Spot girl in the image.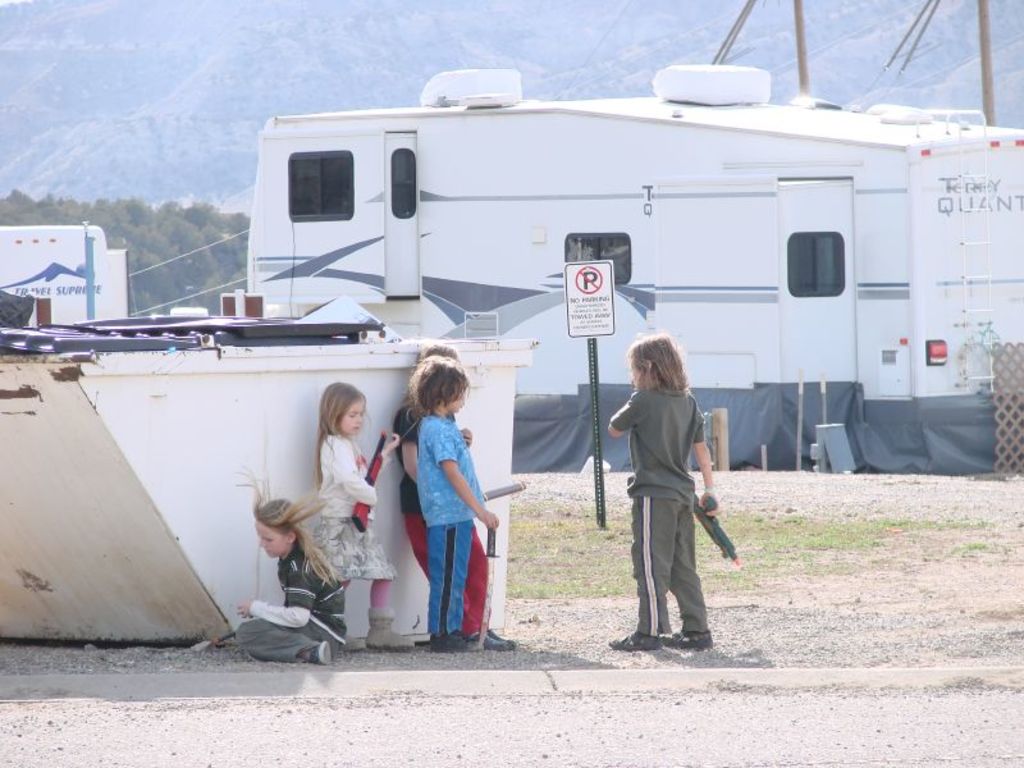
girl found at bbox=(238, 488, 342, 669).
